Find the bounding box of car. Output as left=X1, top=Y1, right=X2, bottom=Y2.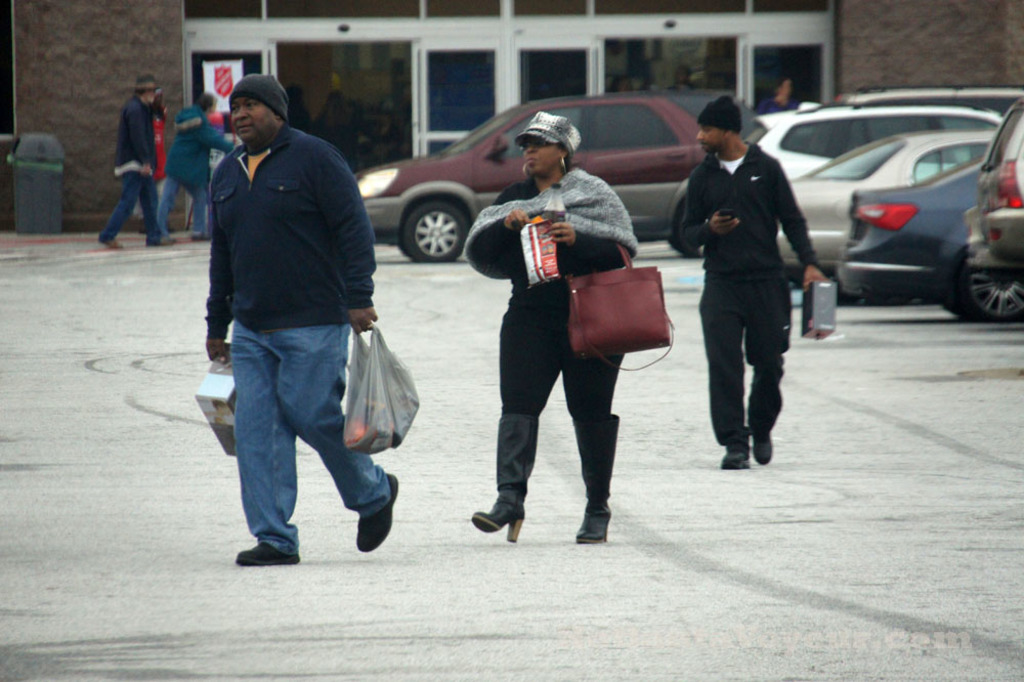
left=835, top=158, right=1023, bottom=324.
